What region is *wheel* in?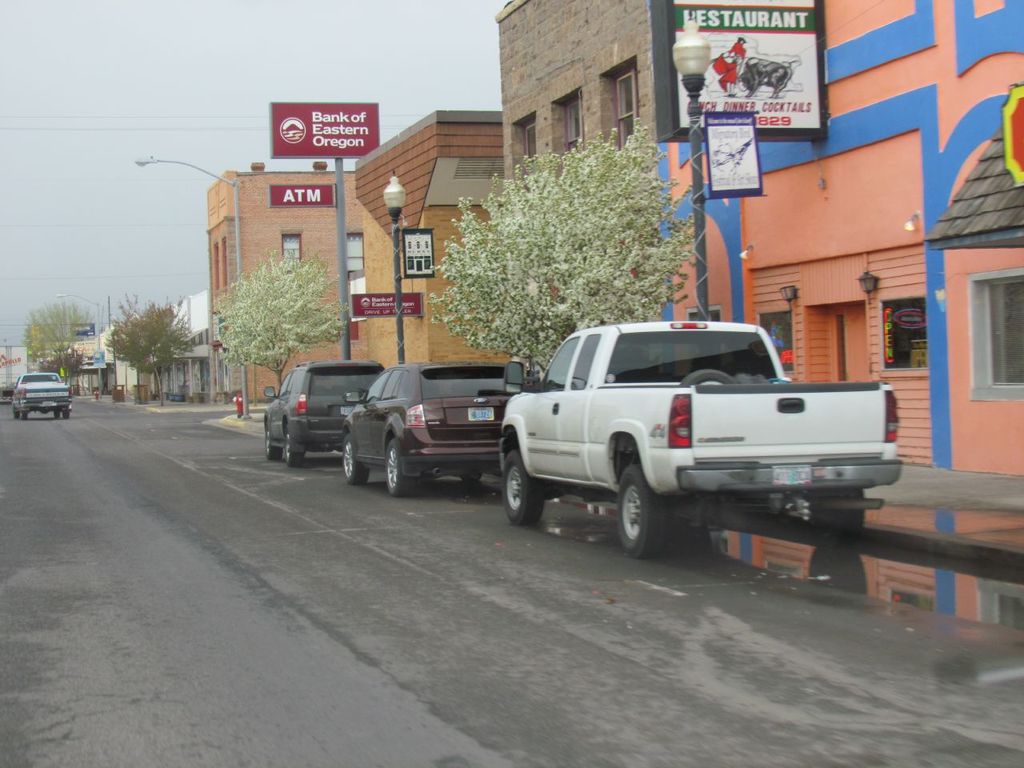
BBox(18, 412, 30, 420).
